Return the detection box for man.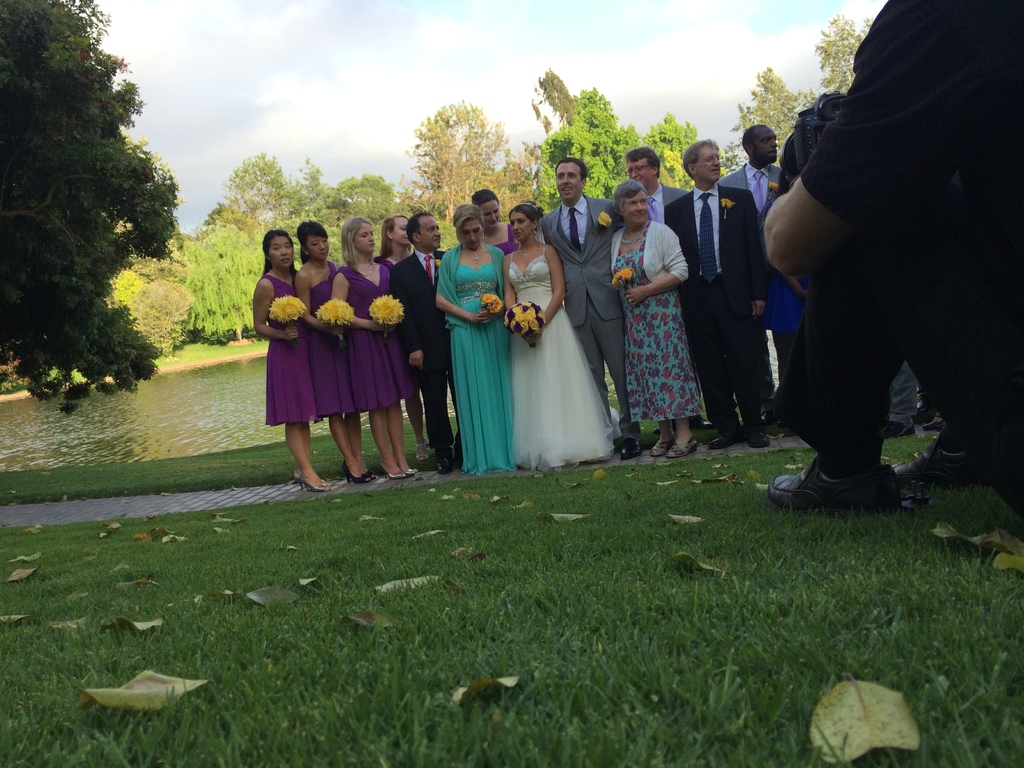
x1=538 y1=162 x2=630 y2=461.
